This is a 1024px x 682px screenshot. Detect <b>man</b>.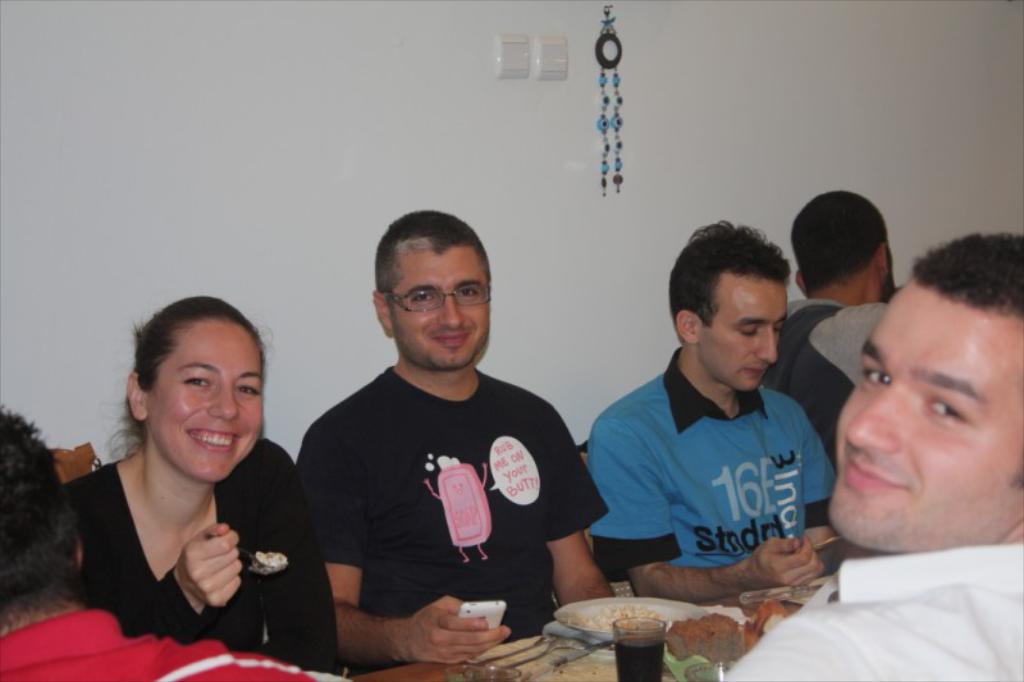
[298,211,620,662].
